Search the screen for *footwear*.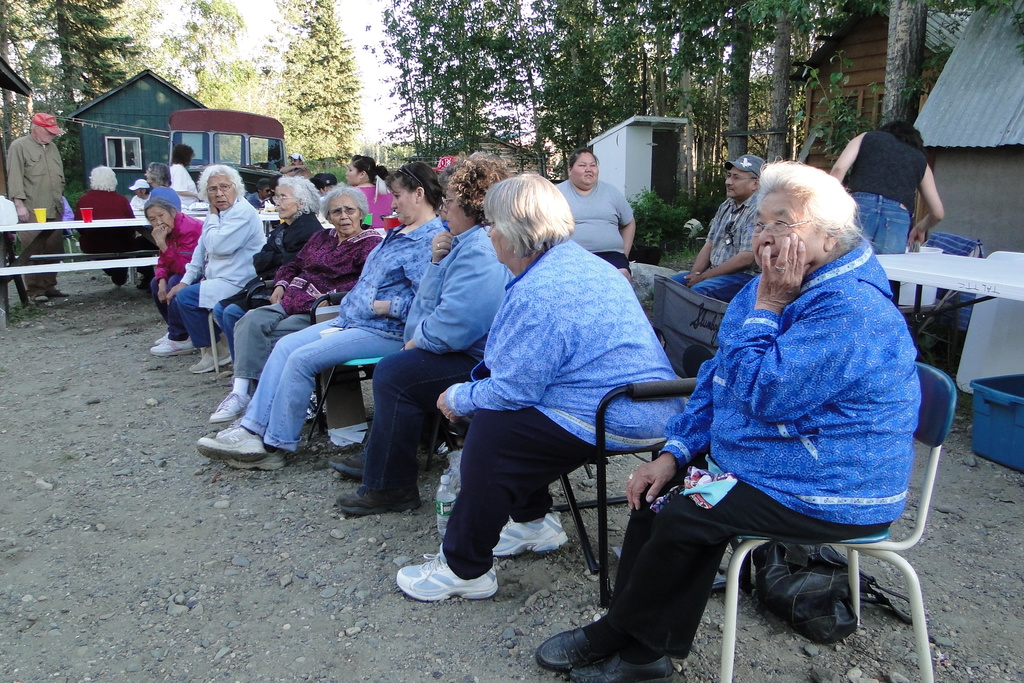
Found at l=194, t=419, r=265, b=458.
